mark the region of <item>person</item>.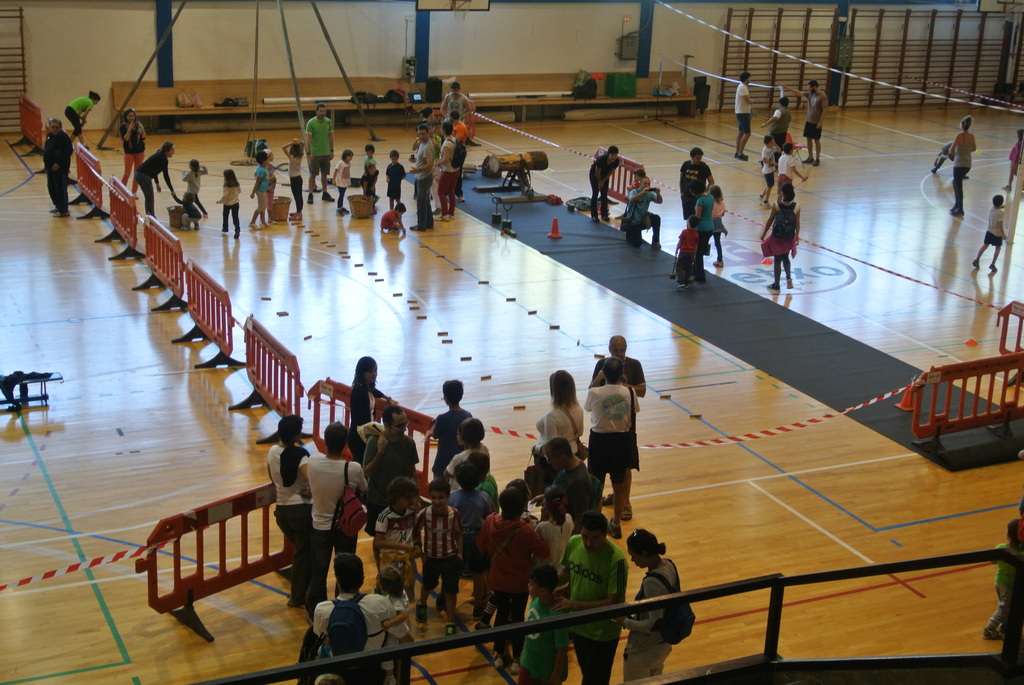
Region: crop(433, 121, 460, 218).
